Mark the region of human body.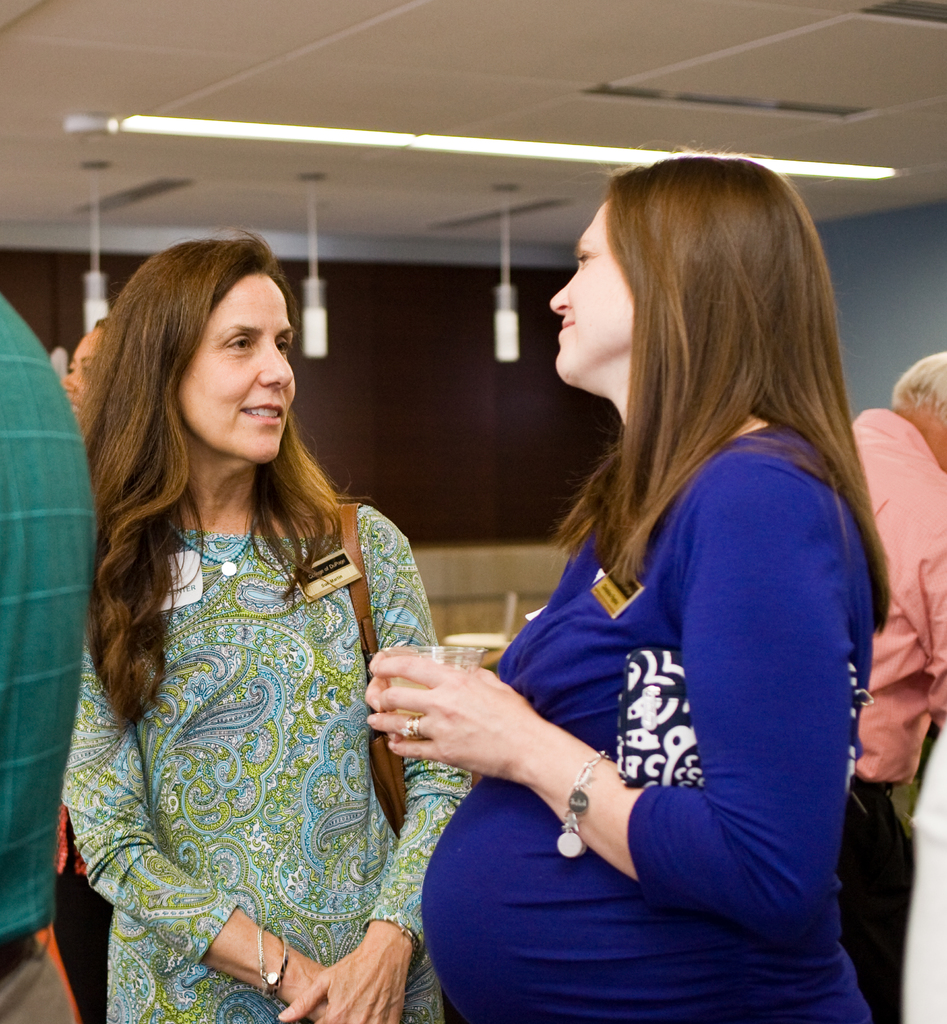
Region: crop(36, 232, 471, 1023).
